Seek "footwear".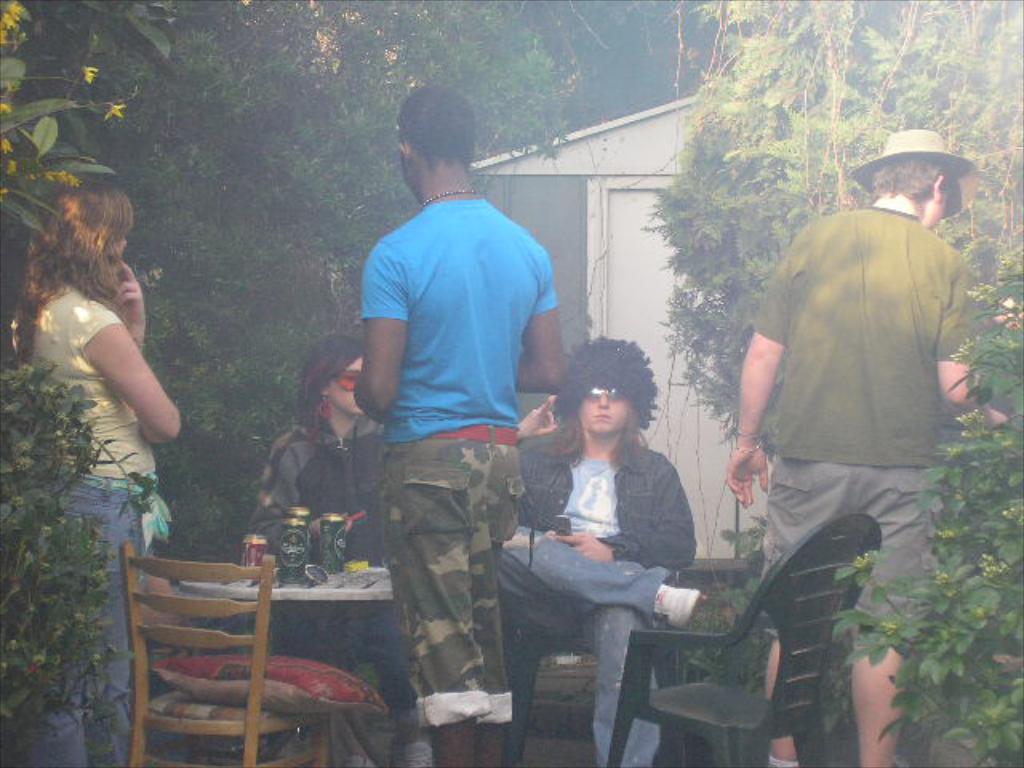
653 584 702 629.
